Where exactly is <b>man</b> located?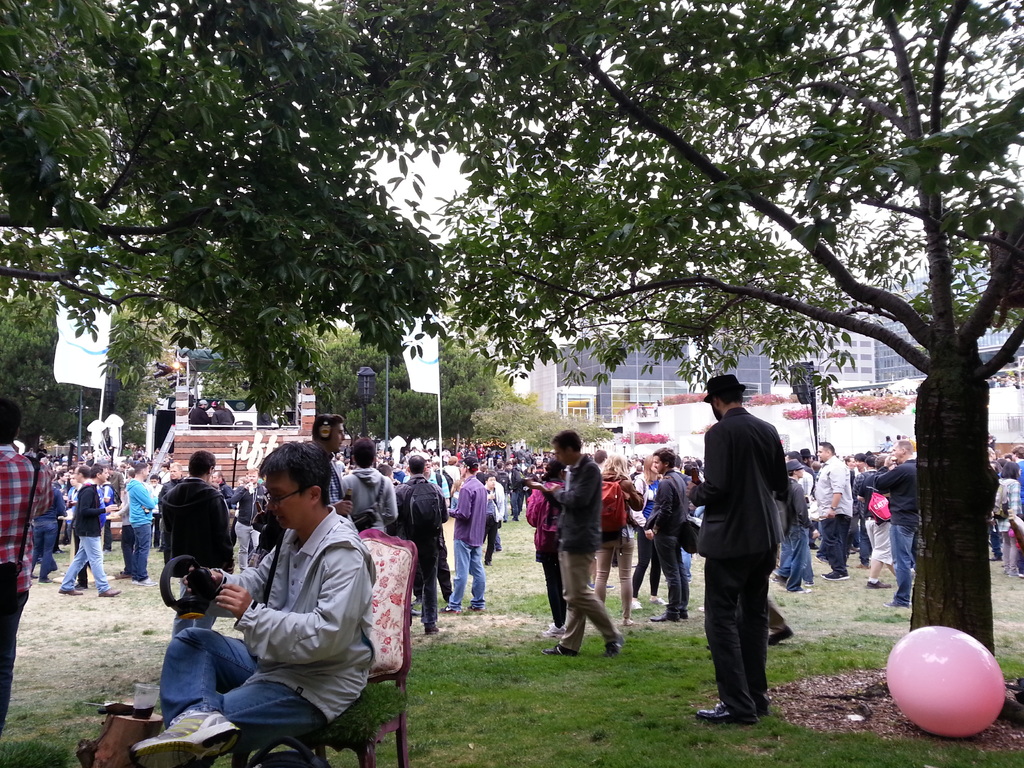
Its bounding box is bbox=[236, 478, 246, 579].
